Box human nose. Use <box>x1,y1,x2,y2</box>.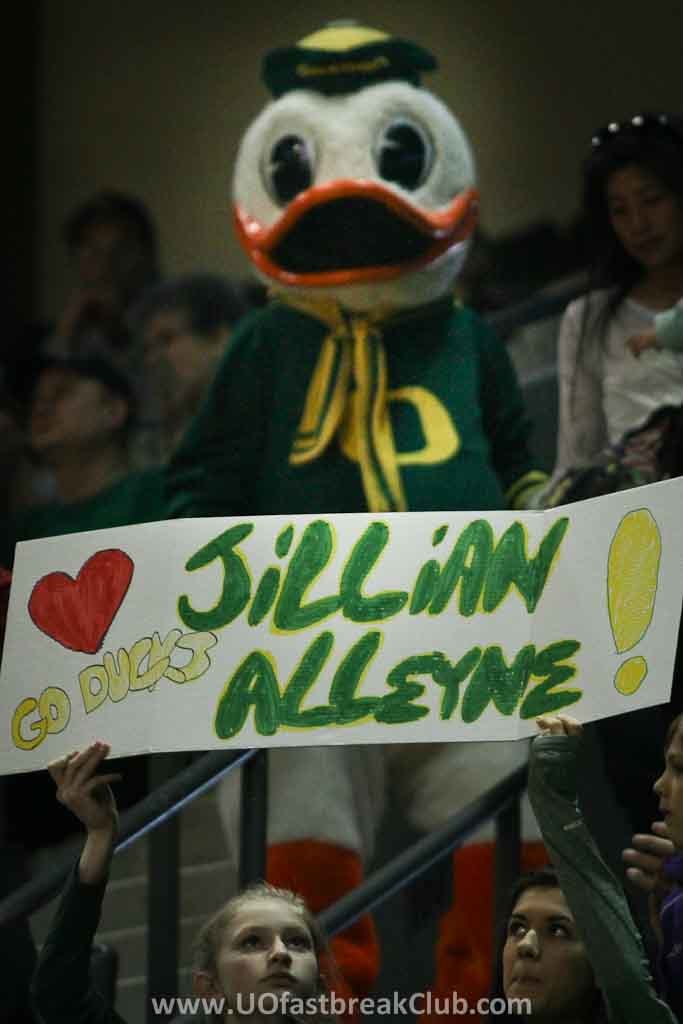
<box>263,939,294,964</box>.
